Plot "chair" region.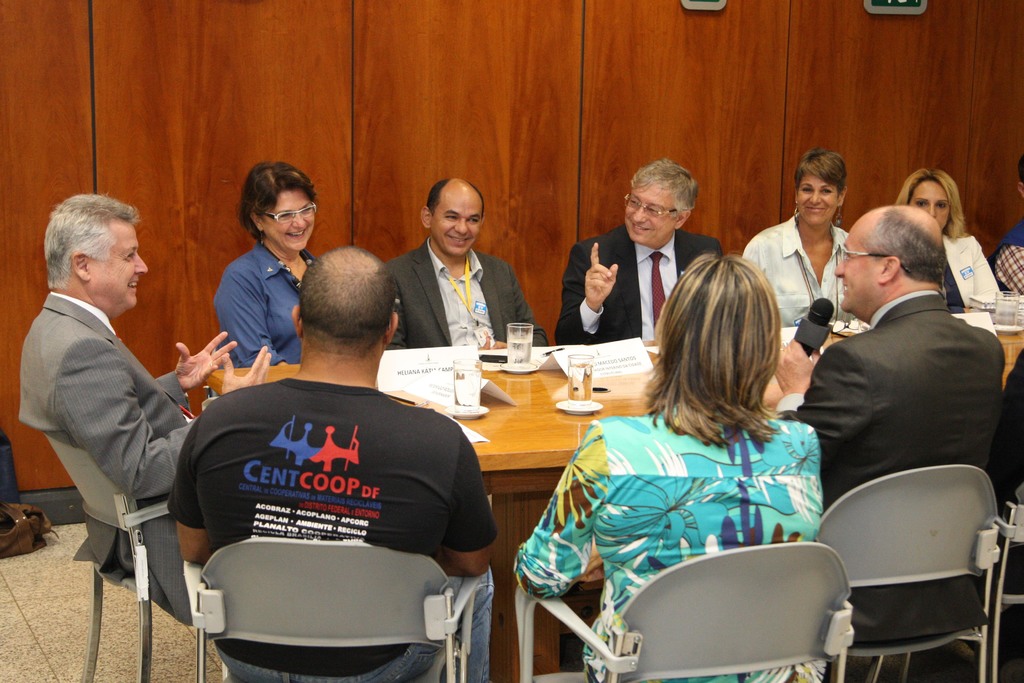
Plotted at pyautogui.locateOnScreen(514, 541, 851, 682).
